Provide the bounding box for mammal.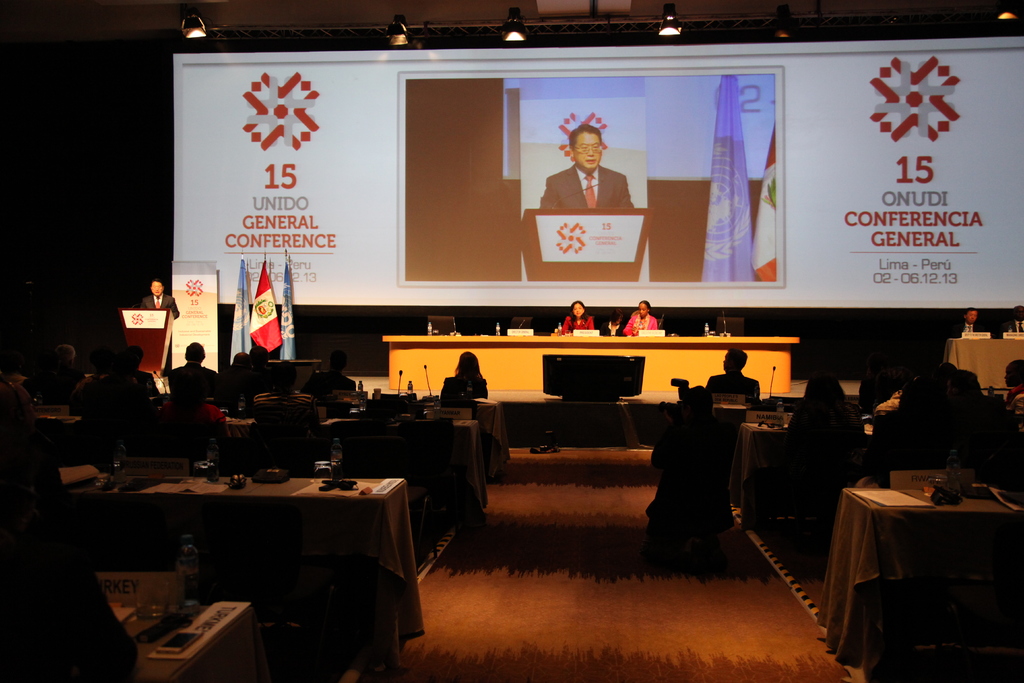
(602, 307, 621, 337).
